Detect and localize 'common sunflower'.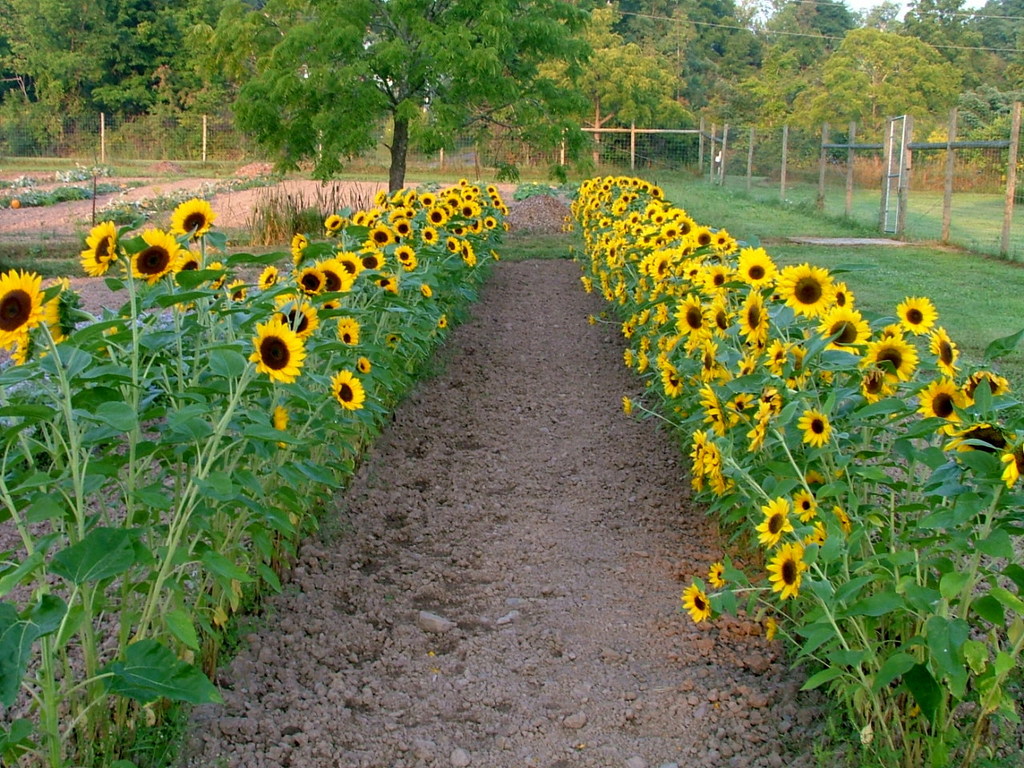
Localized at detection(333, 256, 346, 298).
